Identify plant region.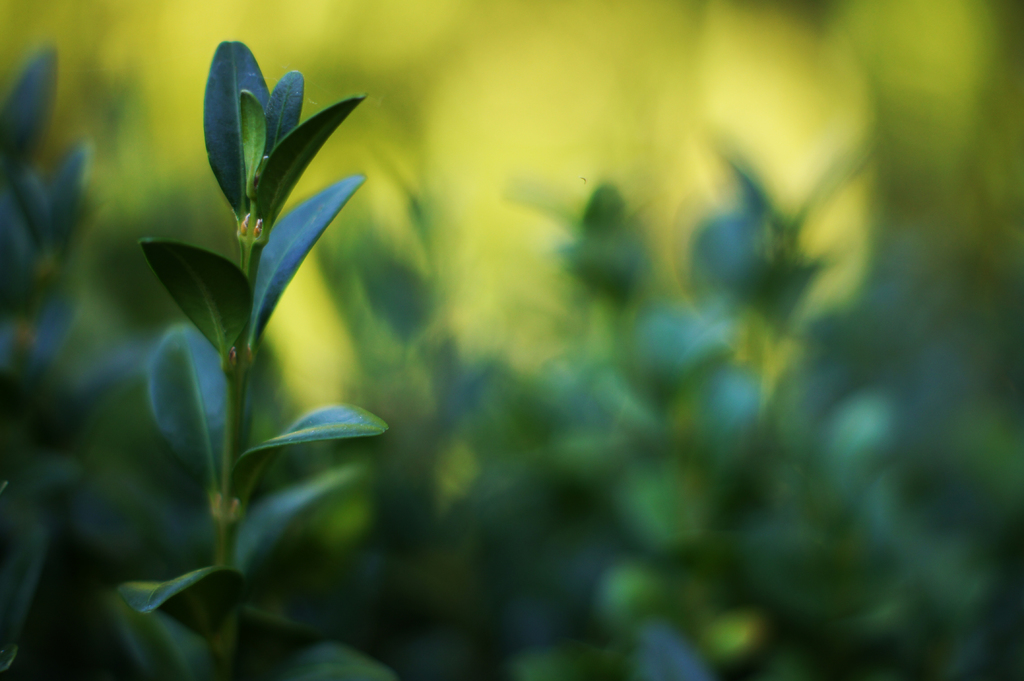
Region: <region>270, 120, 1023, 680</region>.
